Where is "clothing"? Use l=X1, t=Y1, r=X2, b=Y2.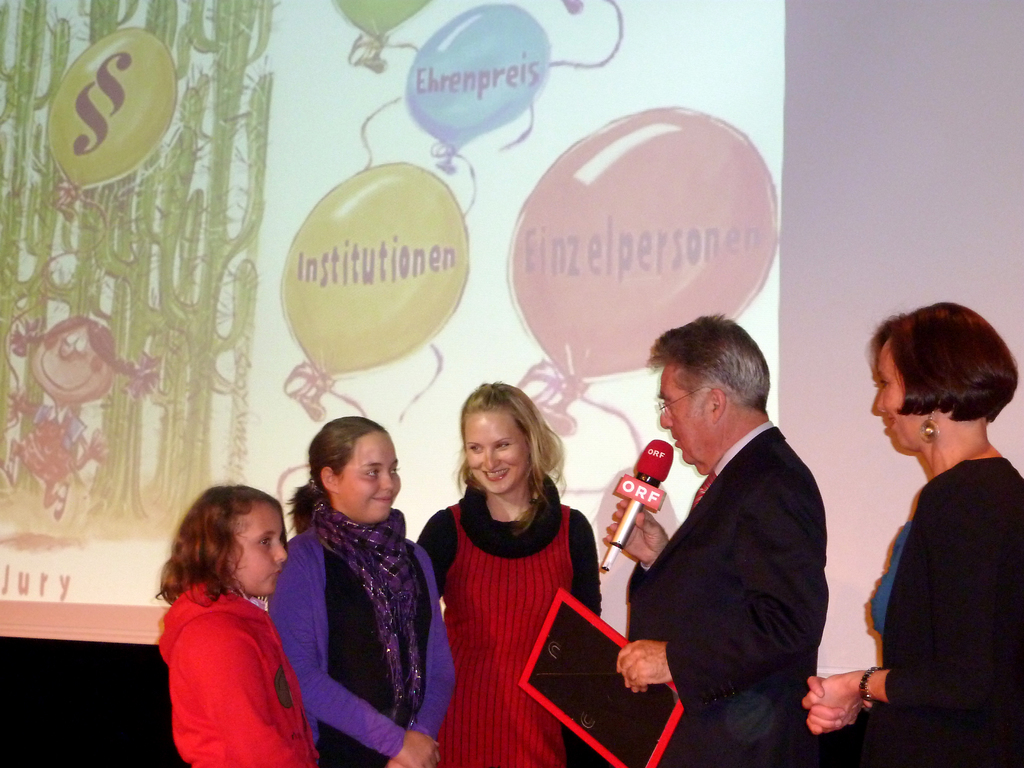
l=154, t=579, r=320, b=767.
